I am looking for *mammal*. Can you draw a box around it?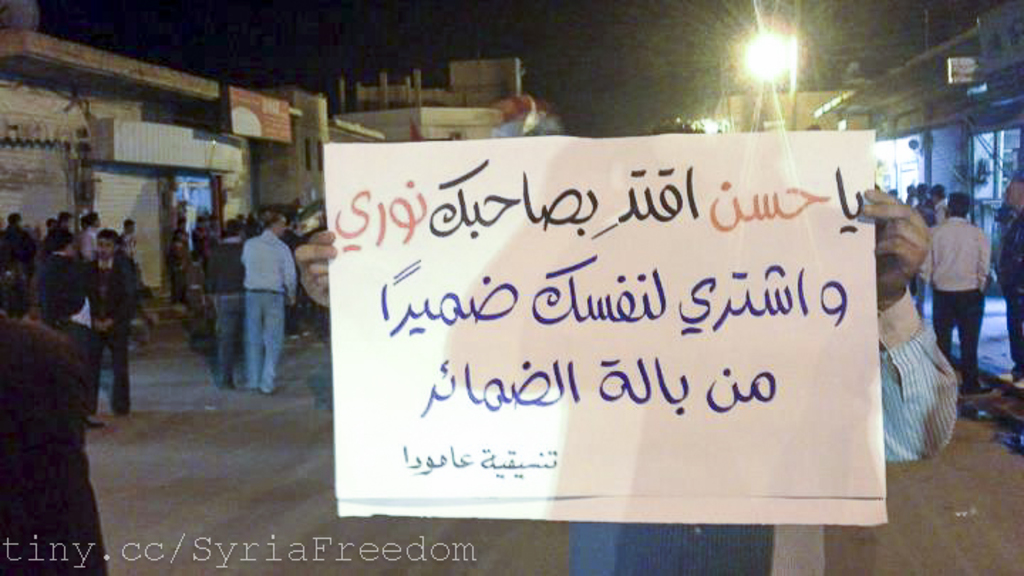
Sure, the bounding box is [118,216,135,255].
